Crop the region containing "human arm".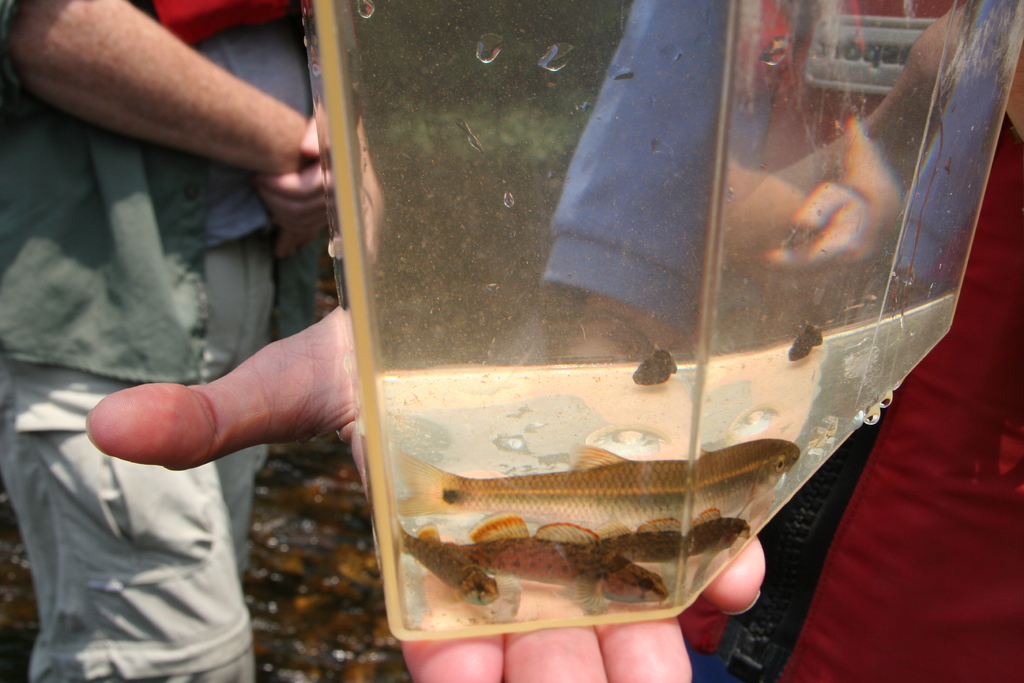
Crop region: x1=92, y1=311, x2=764, y2=682.
